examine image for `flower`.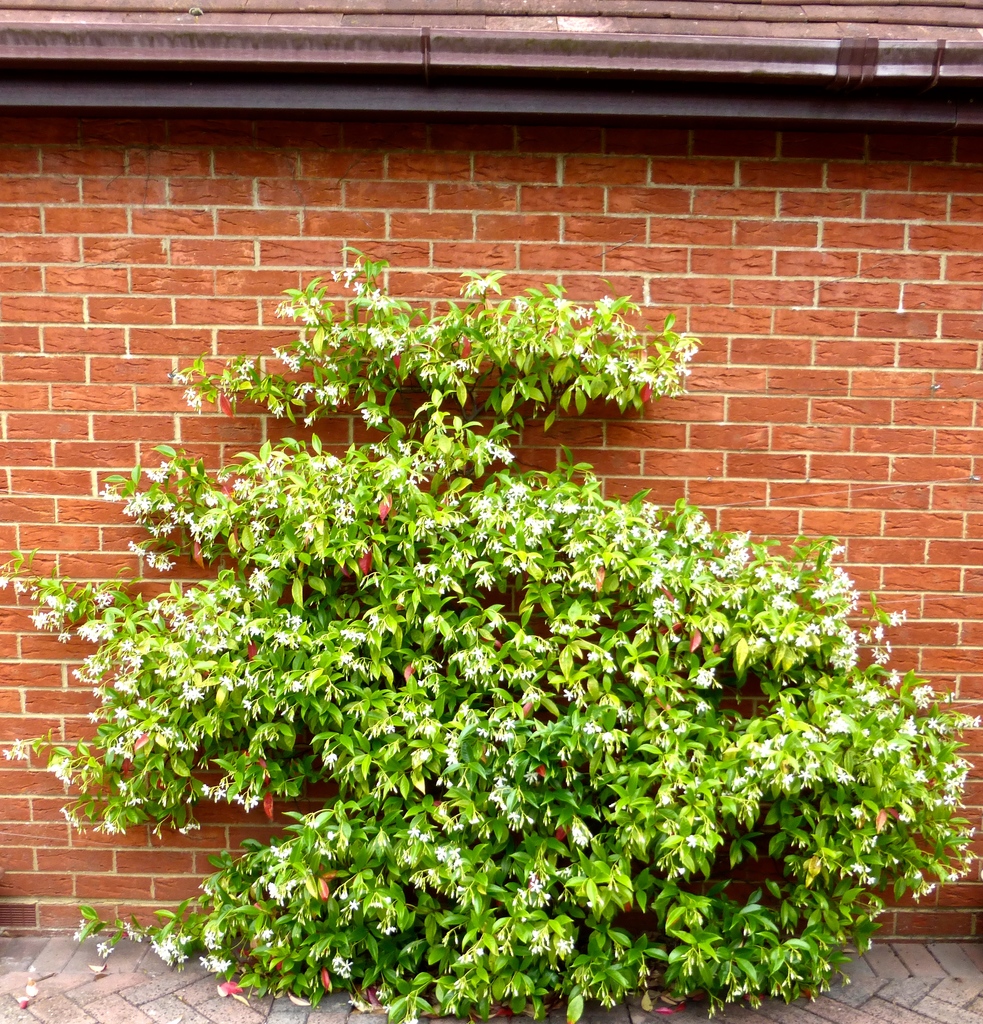
Examination result: 405 468 418 483.
